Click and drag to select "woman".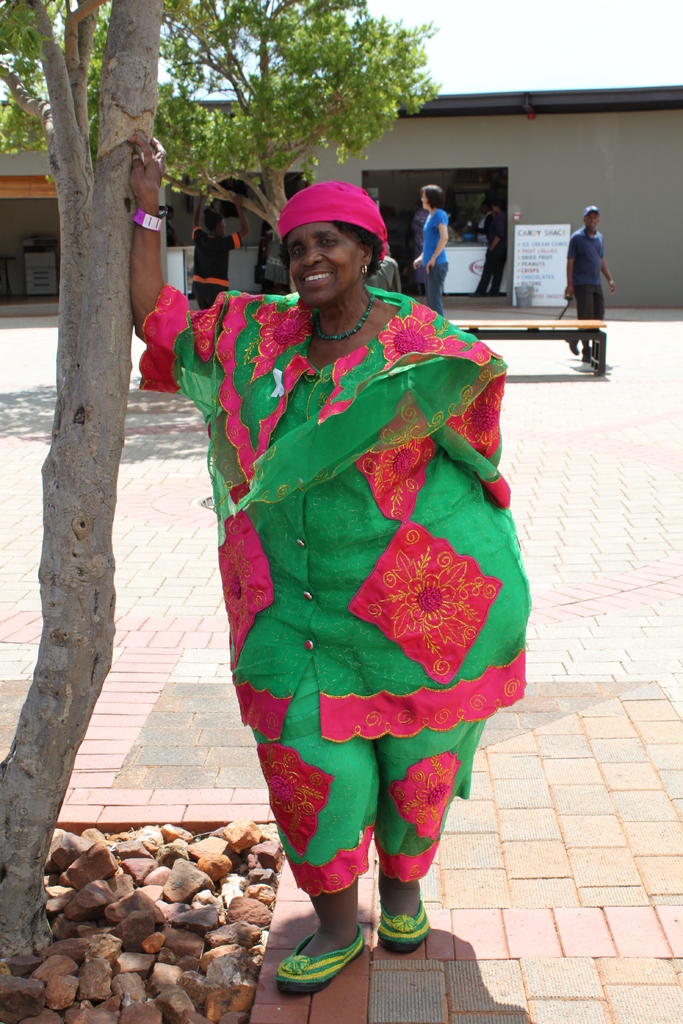
Selection: Rect(192, 196, 252, 302).
